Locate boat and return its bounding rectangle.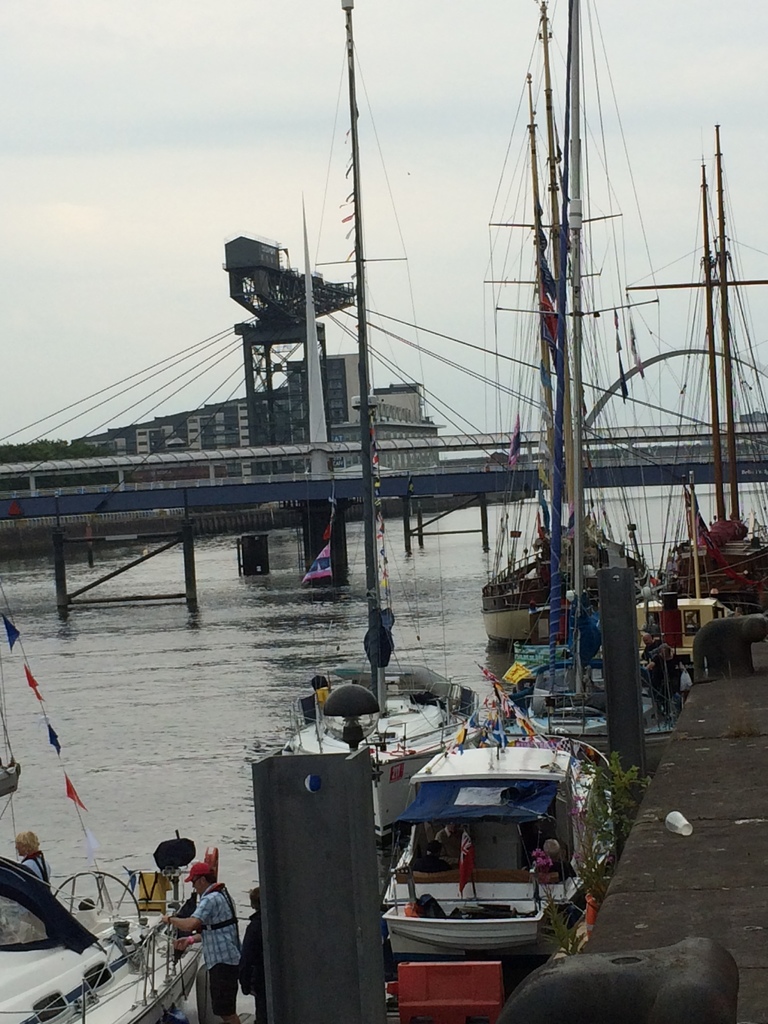
[0,679,219,1023].
